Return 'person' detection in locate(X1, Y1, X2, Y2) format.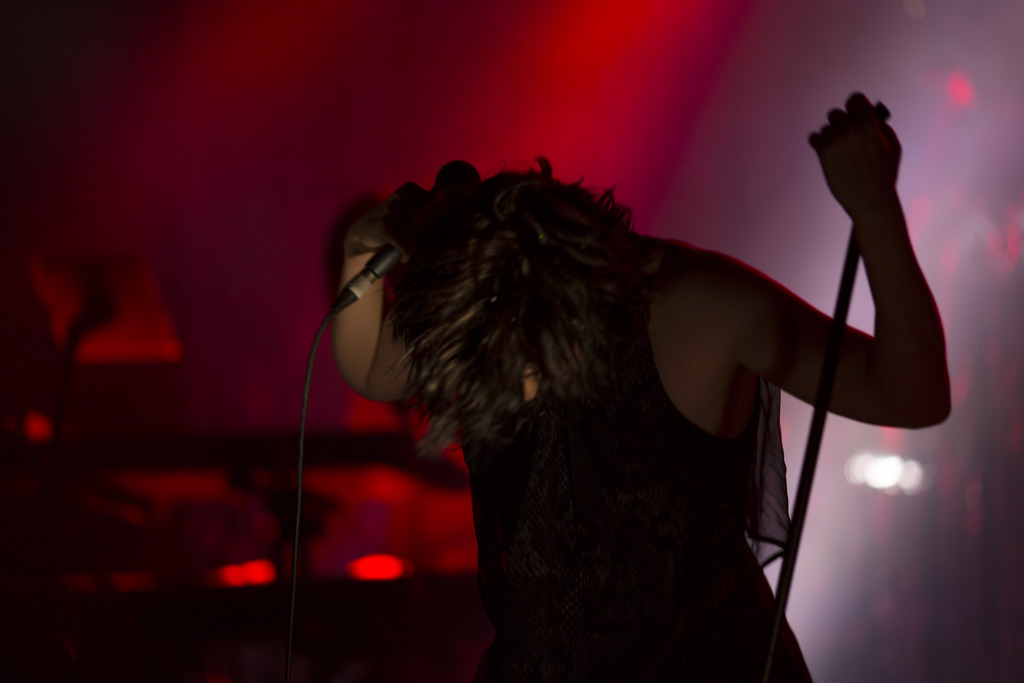
locate(303, 113, 906, 682).
